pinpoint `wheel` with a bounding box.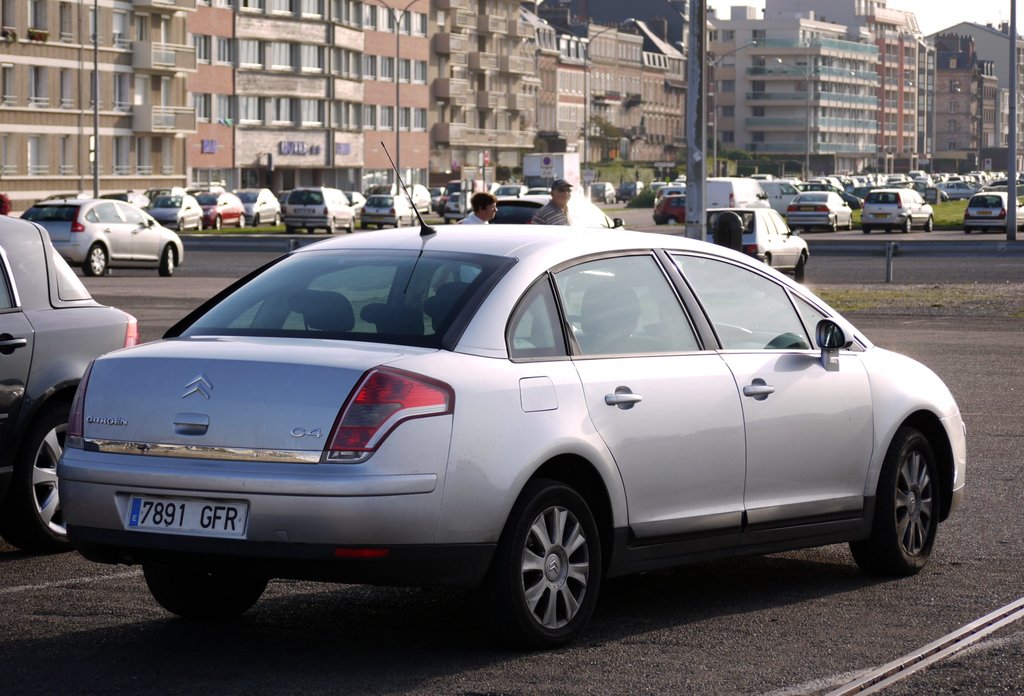
detection(851, 427, 939, 575).
